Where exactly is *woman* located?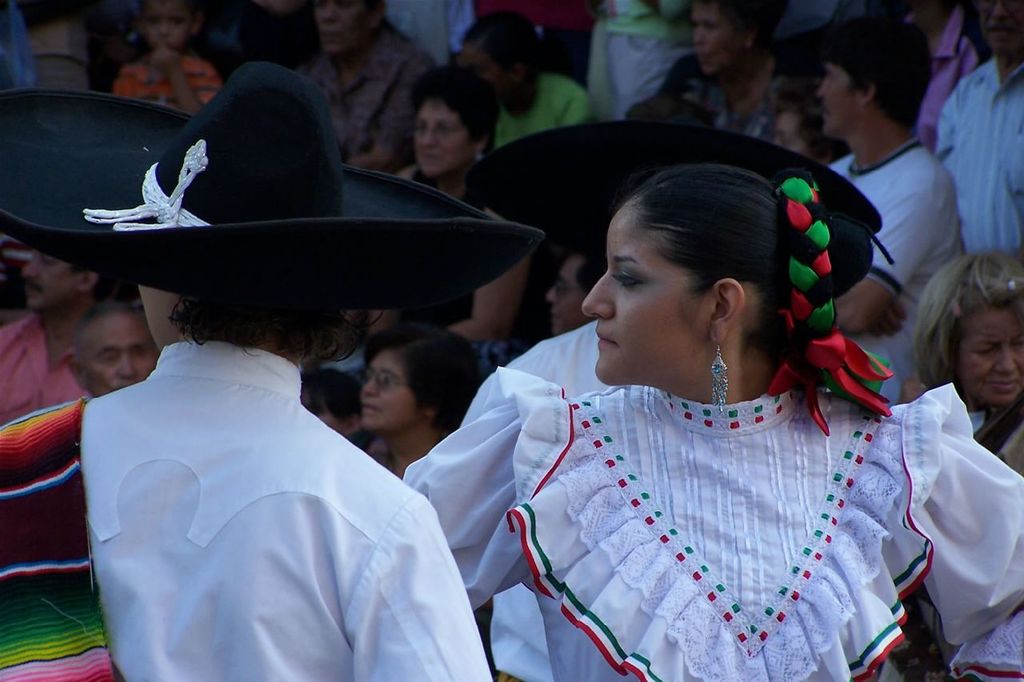
Its bounding box is 395 117 973 673.
